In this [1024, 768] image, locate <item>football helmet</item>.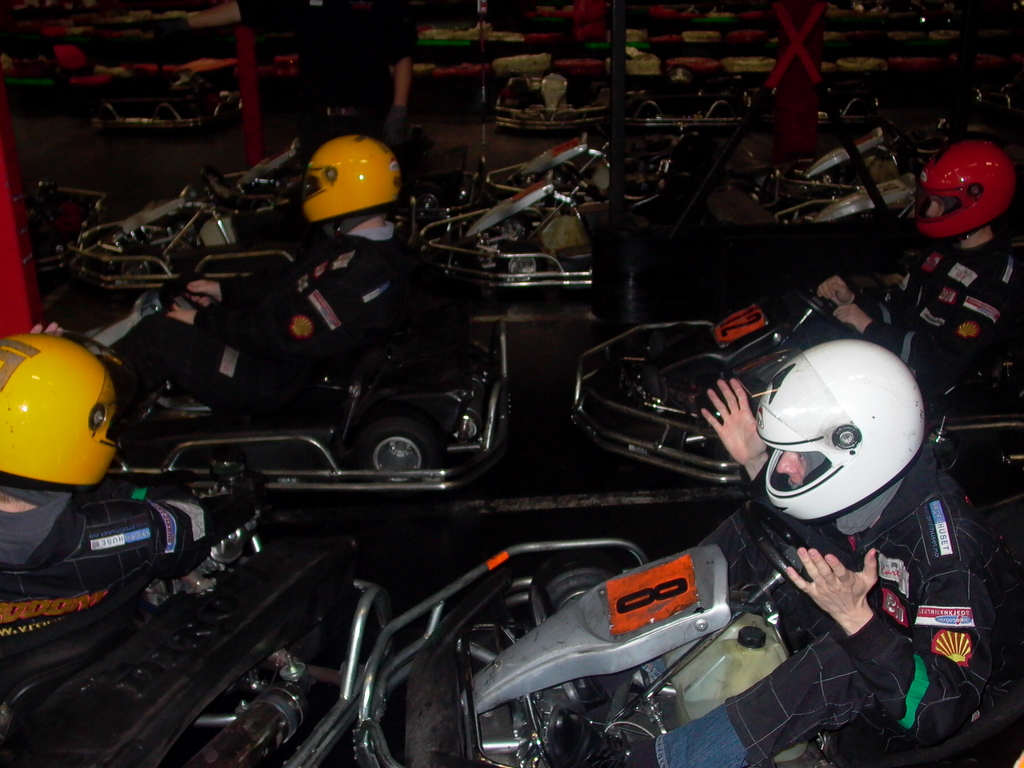
Bounding box: [left=767, top=336, right=925, bottom=521].
